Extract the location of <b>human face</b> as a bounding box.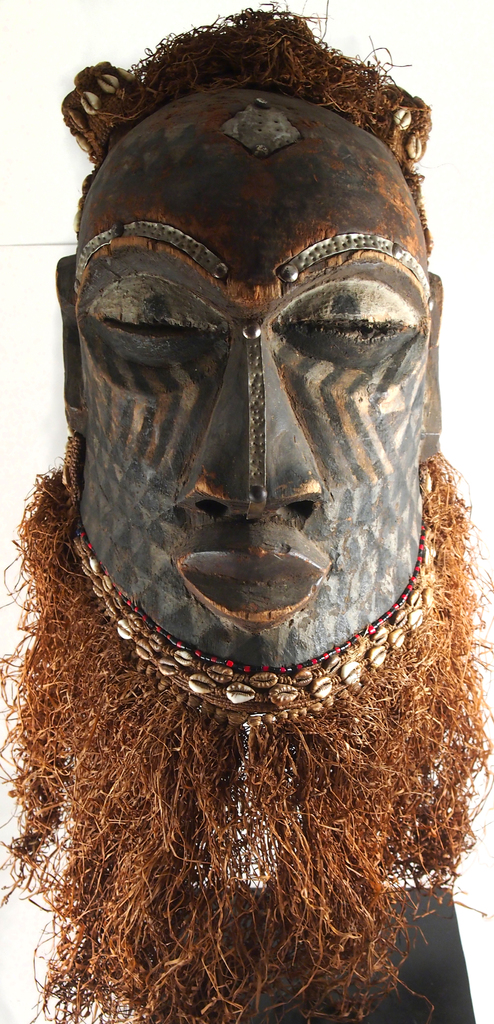
select_region(79, 88, 429, 665).
